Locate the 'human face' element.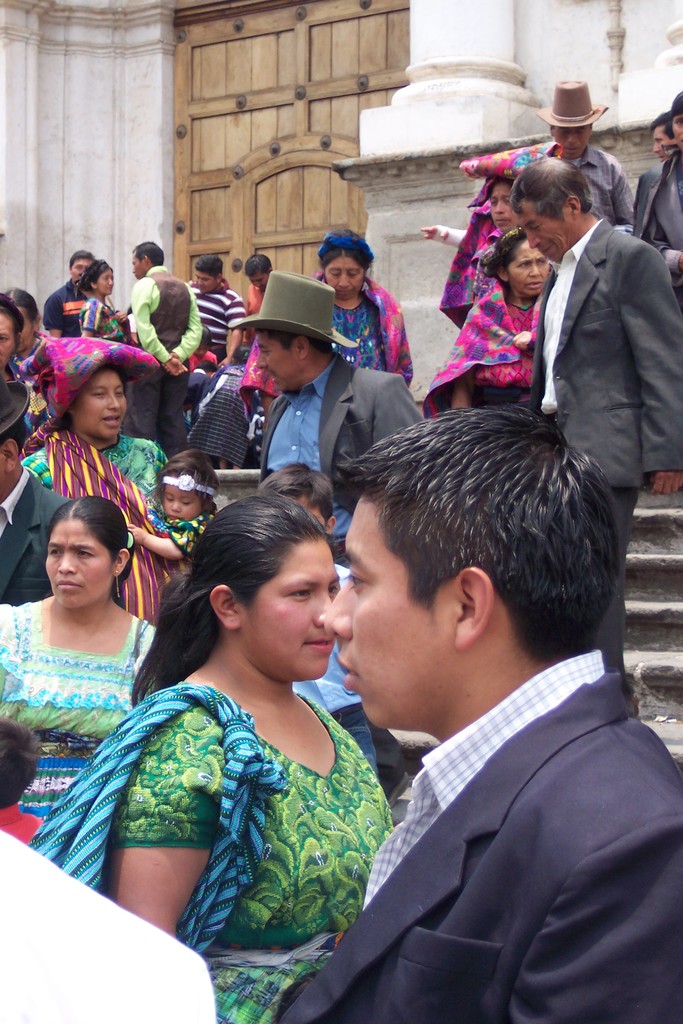
Element bbox: bbox=[653, 126, 672, 159].
